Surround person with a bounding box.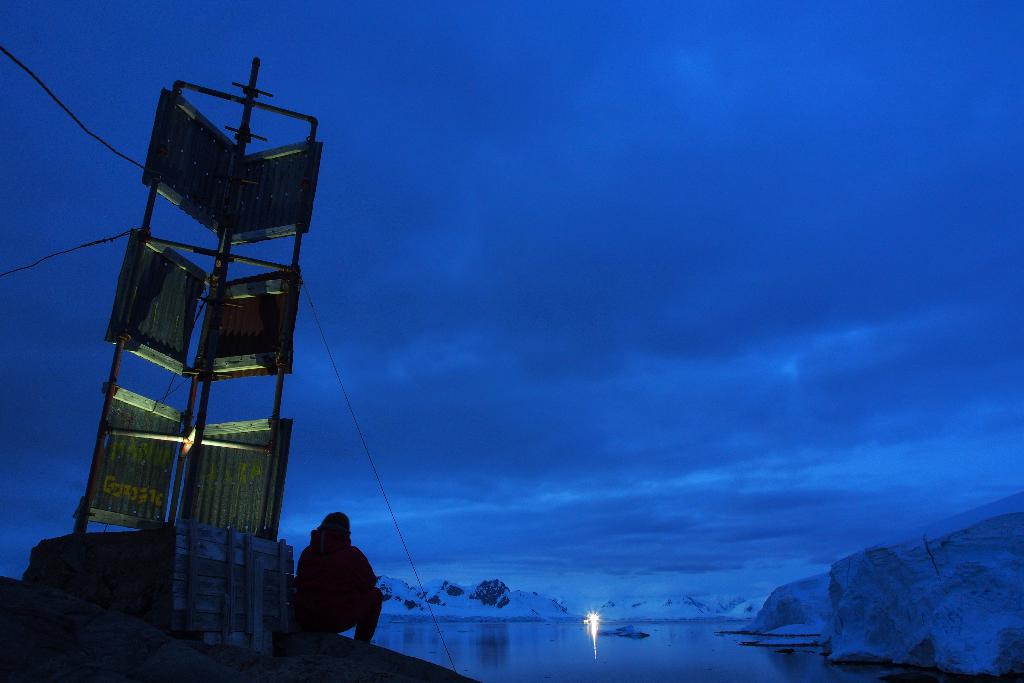
<box>286,511,380,657</box>.
